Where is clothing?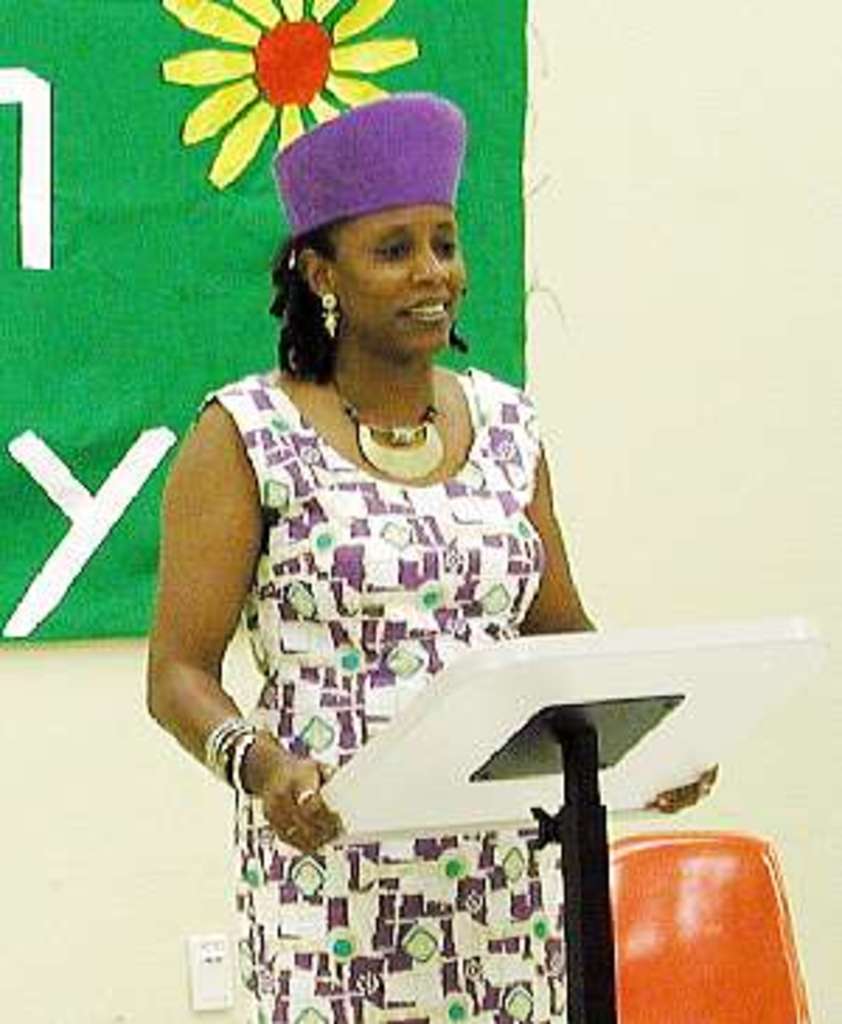
locate(188, 348, 578, 934).
